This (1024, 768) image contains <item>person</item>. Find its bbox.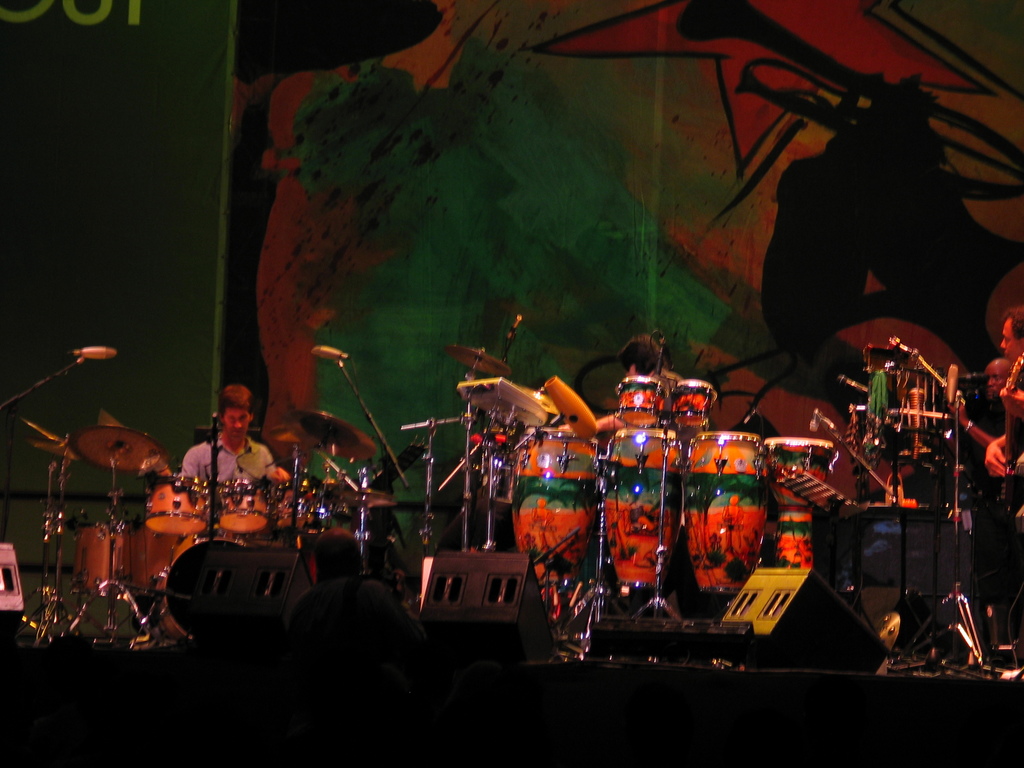
{"x1": 981, "y1": 304, "x2": 1023, "y2": 678}.
